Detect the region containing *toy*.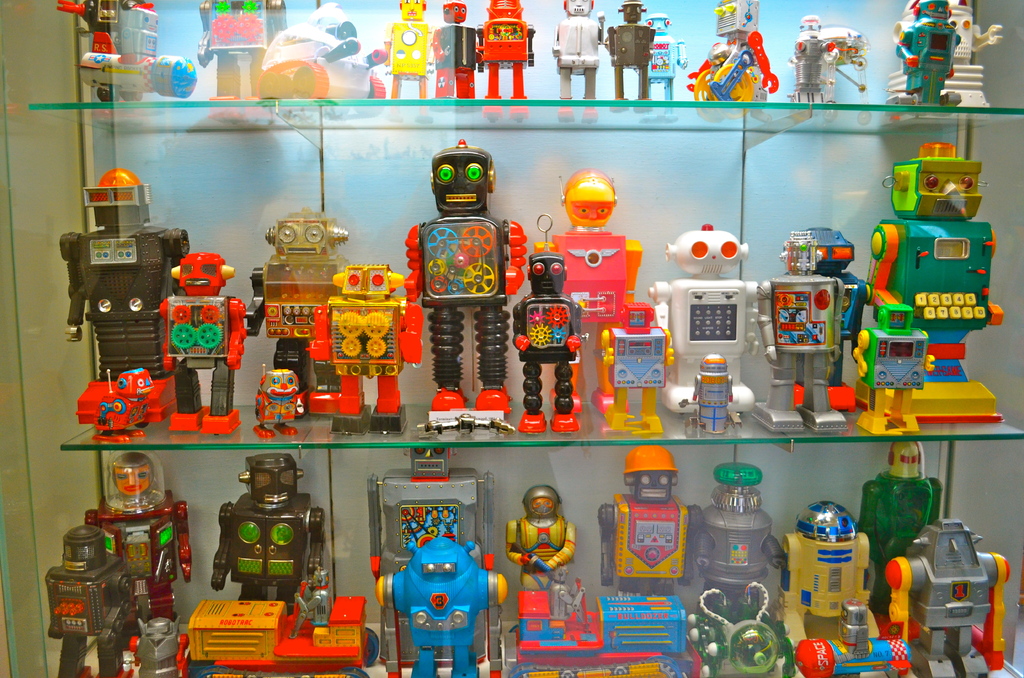
859/431/945/591.
